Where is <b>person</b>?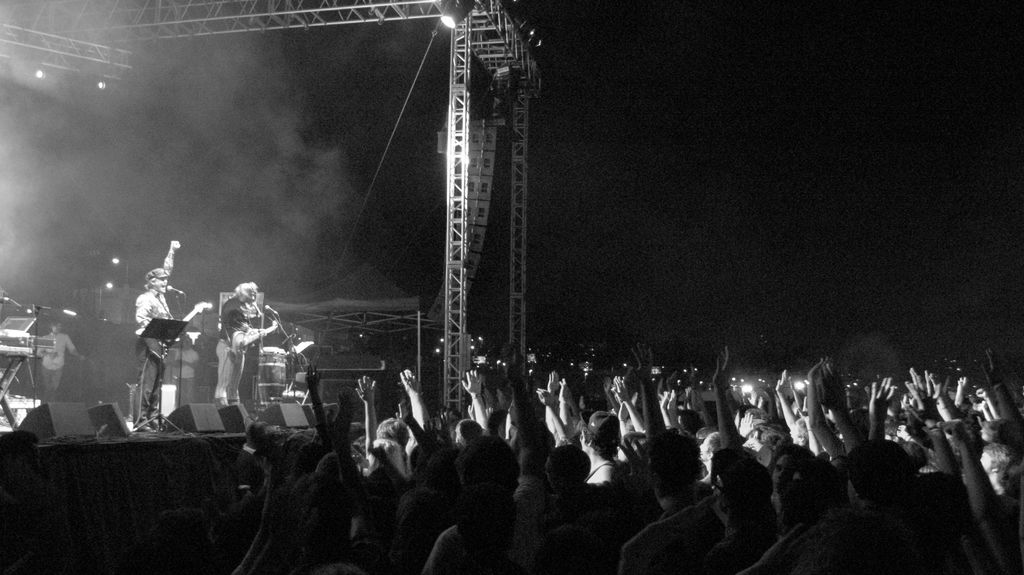
32 319 84 407.
